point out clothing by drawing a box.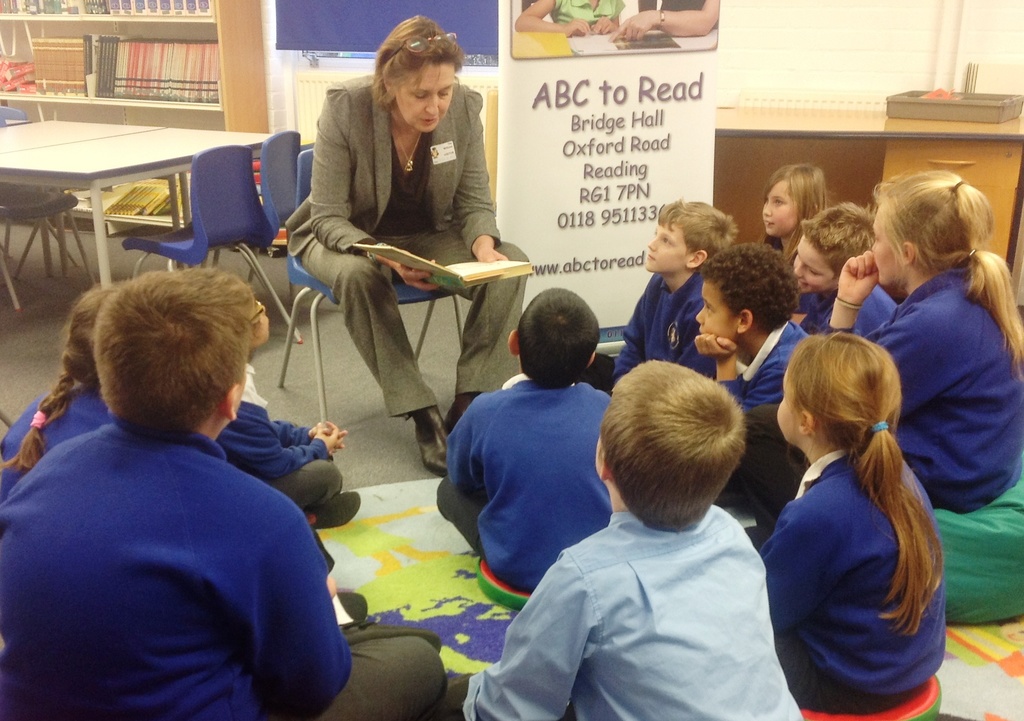
x1=288 y1=65 x2=534 y2=423.
